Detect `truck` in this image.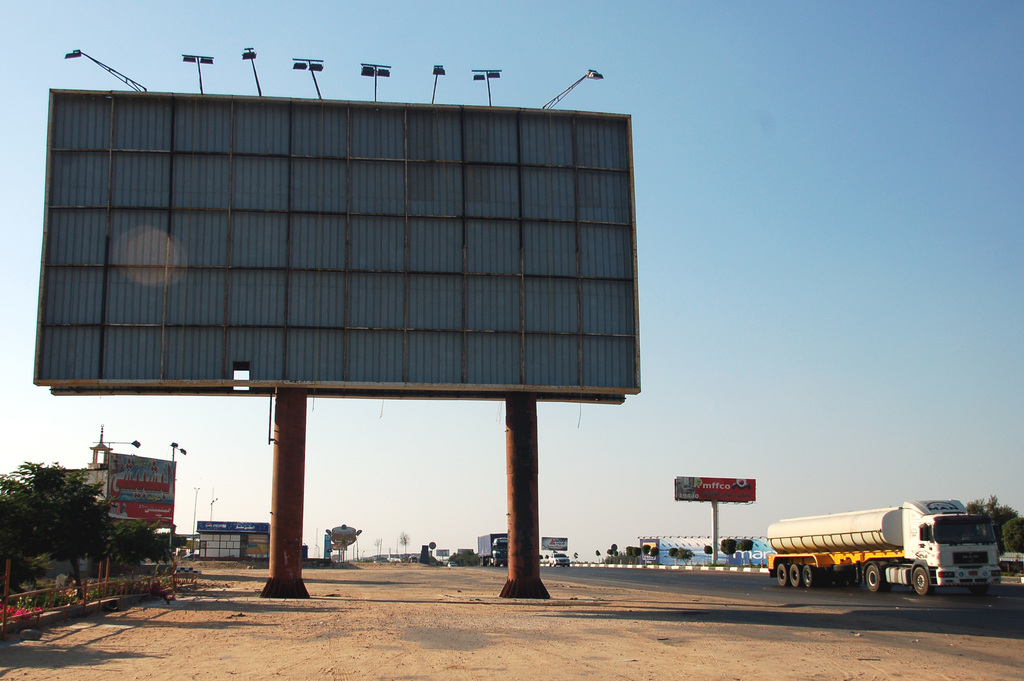
Detection: <region>477, 530, 506, 566</region>.
